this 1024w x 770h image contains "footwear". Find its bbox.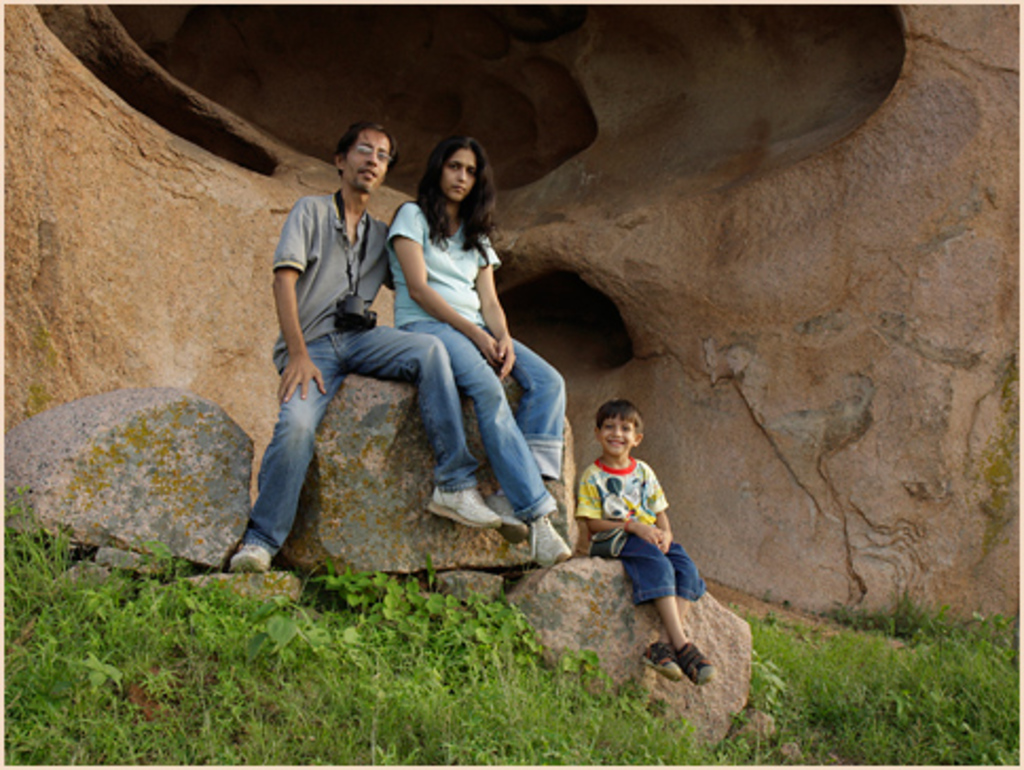
rect(226, 535, 273, 571).
